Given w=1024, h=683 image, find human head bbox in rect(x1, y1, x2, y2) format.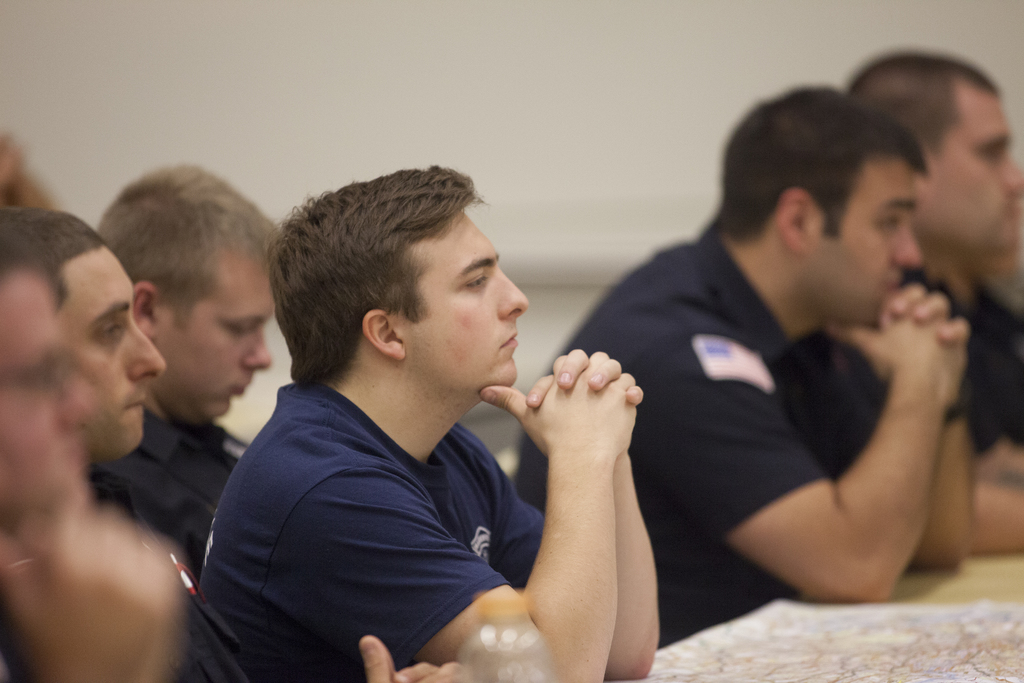
rect(0, 240, 102, 520).
